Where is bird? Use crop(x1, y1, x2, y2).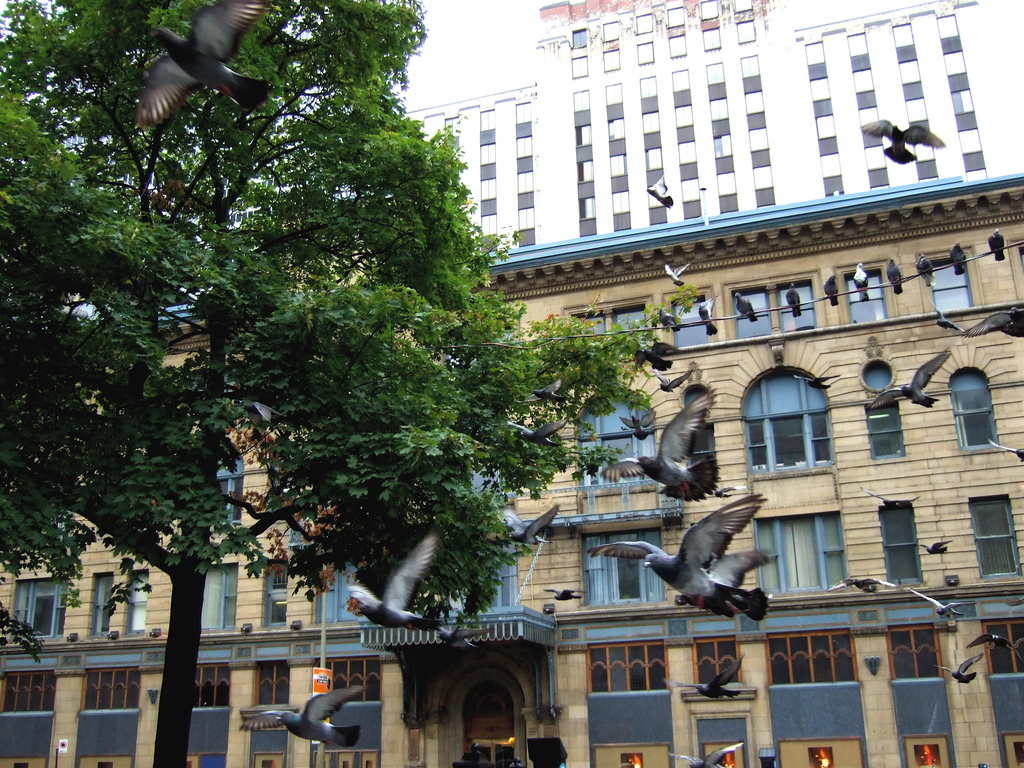
crop(488, 507, 550, 550).
